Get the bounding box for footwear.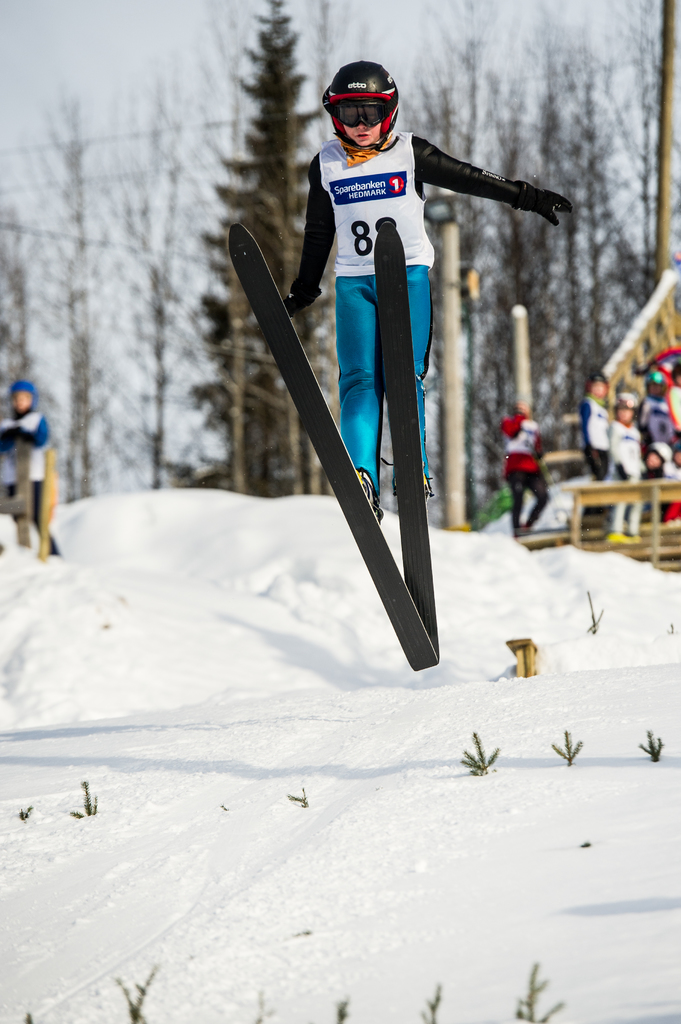
<bbox>347, 468, 383, 527</bbox>.
